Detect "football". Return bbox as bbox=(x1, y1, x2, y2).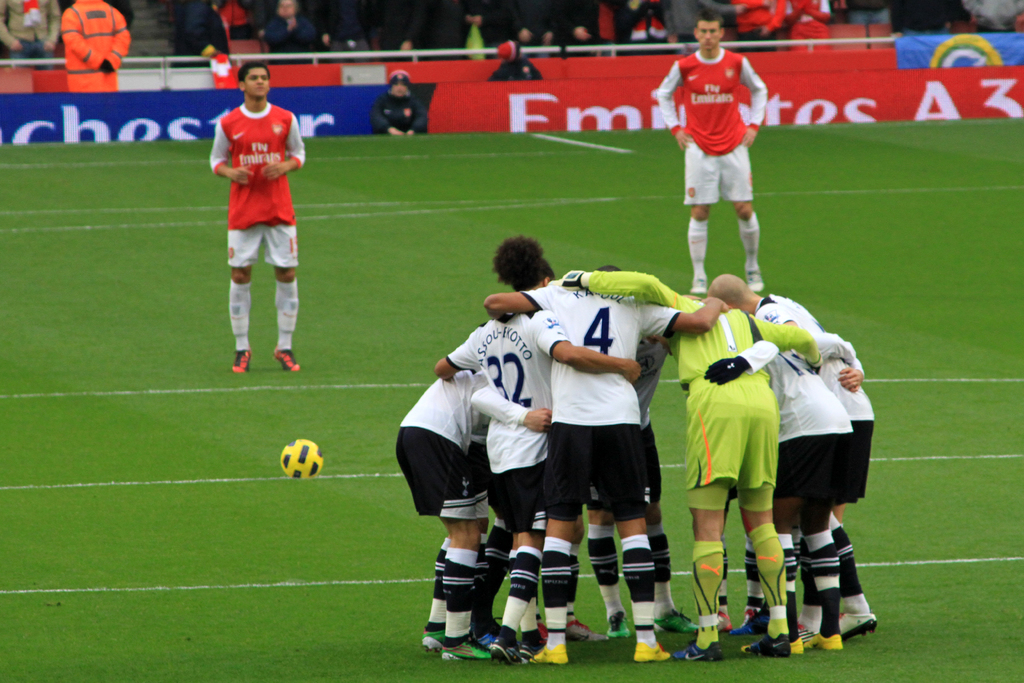
bbox=(277, 437, 322, 477).
